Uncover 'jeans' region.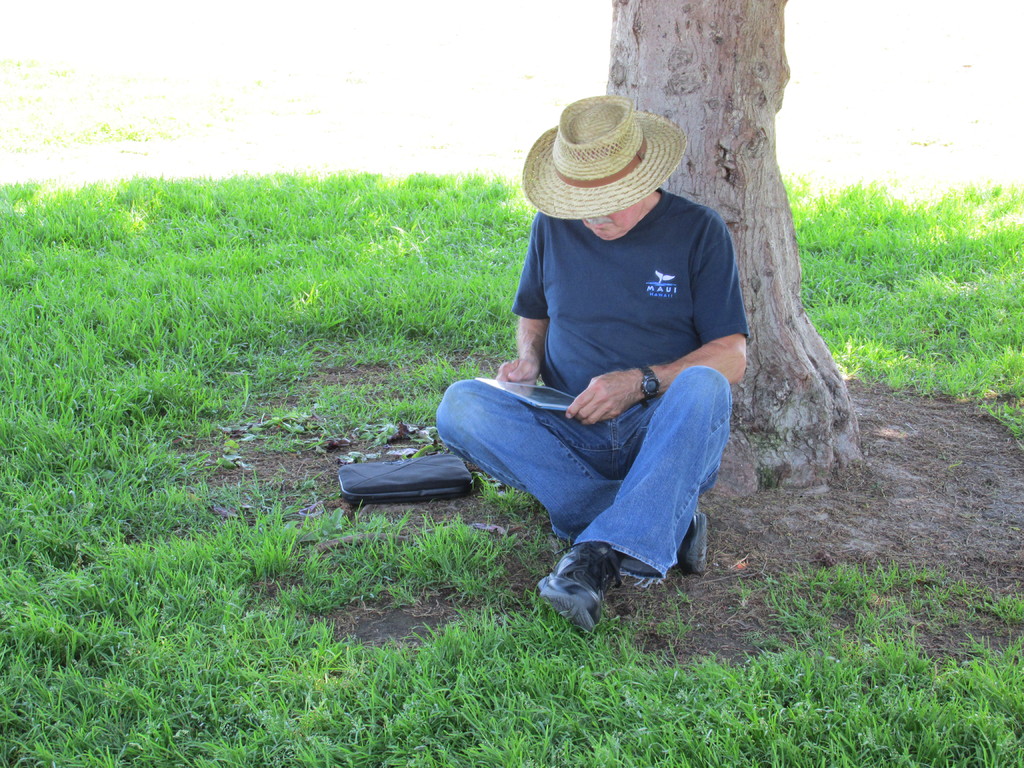
Uncovered: (438,349,735,603).
